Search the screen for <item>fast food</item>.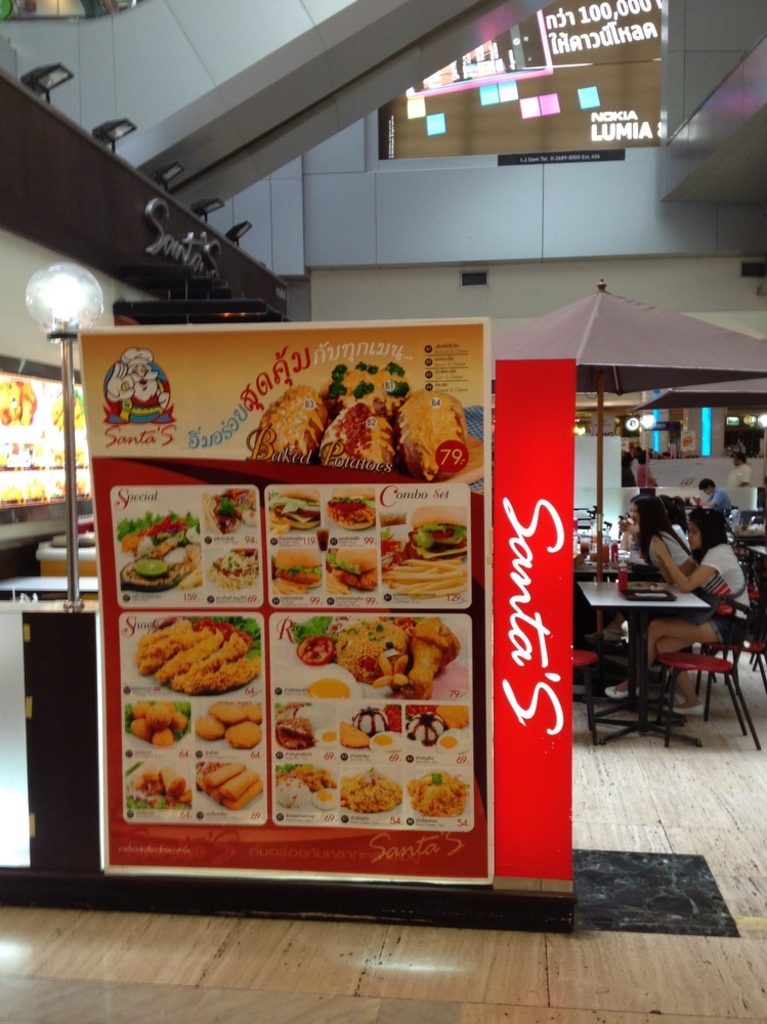
Found at {"x1": 330, "y1": 487, "x2": 376, "y2": 528}.
